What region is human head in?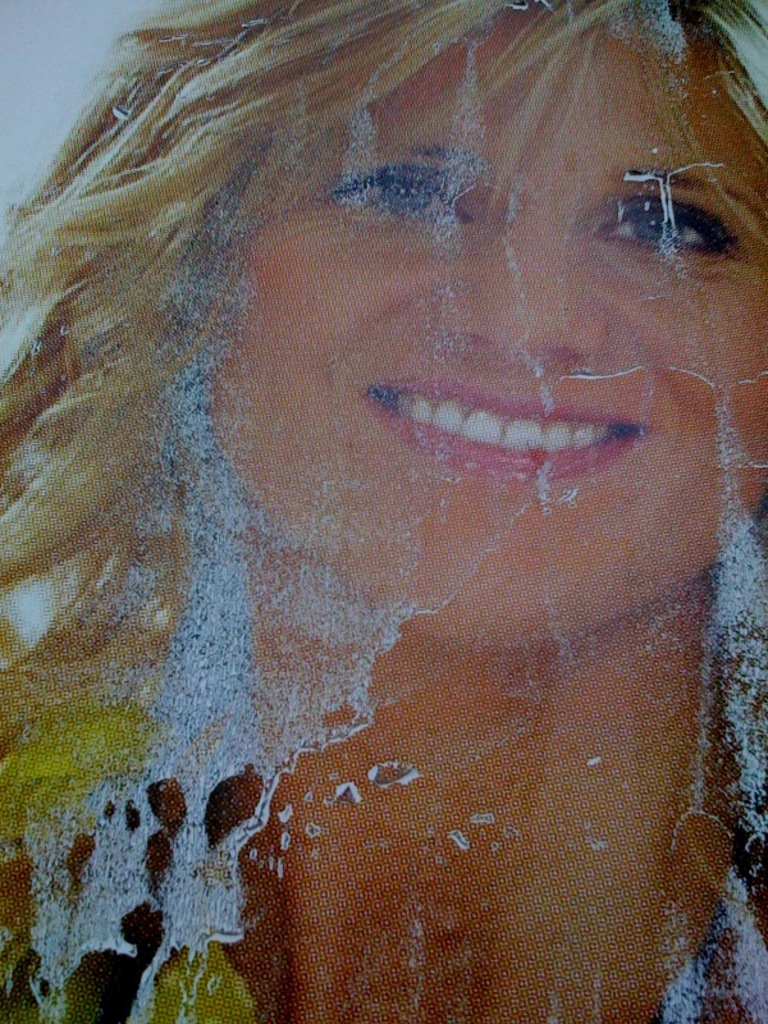
box(155, 18, 763, 556).
